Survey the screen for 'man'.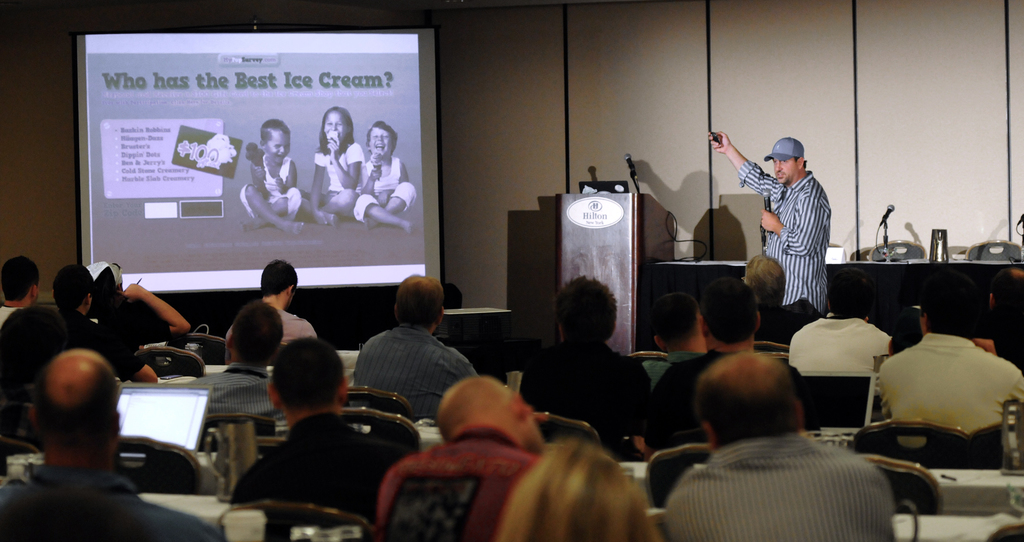
Survey found: locate(636, 292, 710, 401).
